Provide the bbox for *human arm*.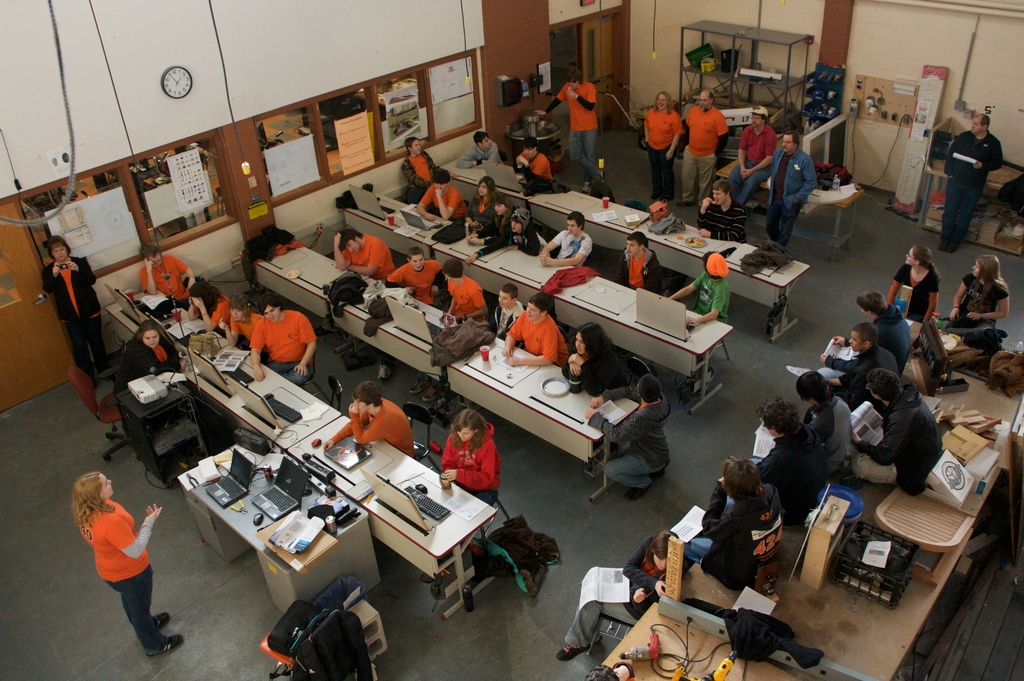
{"x1": 320, "y1": 411, "x2": 371, "y2": 450}.
